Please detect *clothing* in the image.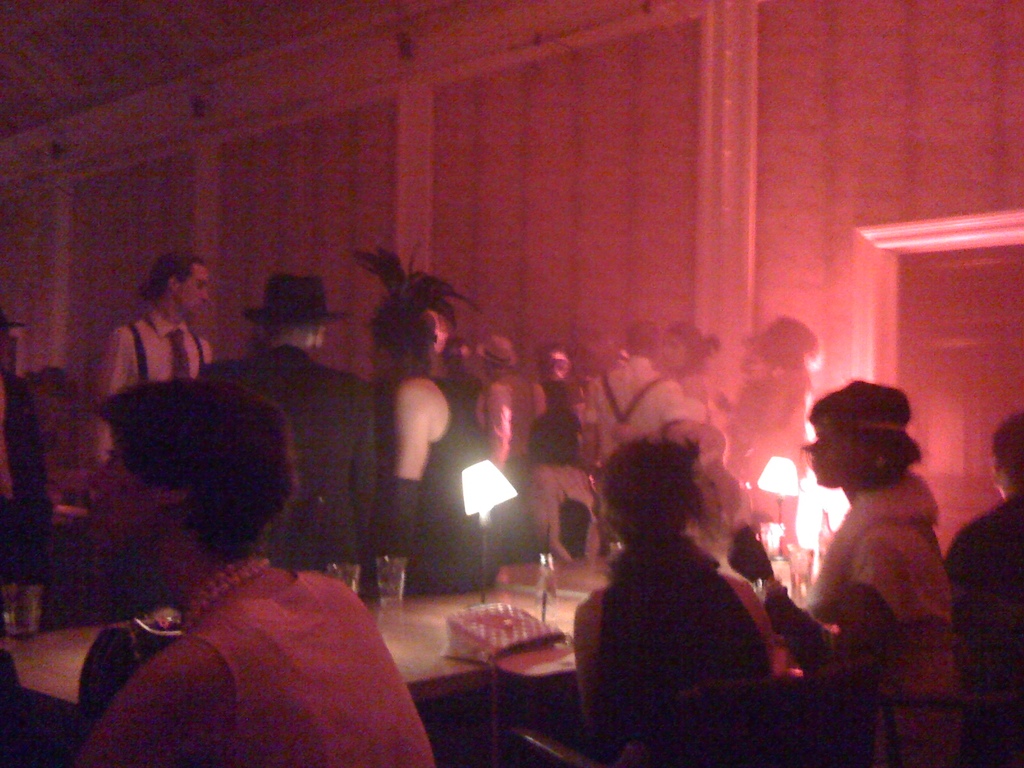
x1=104, y1=303, x2=193, y2=449.
